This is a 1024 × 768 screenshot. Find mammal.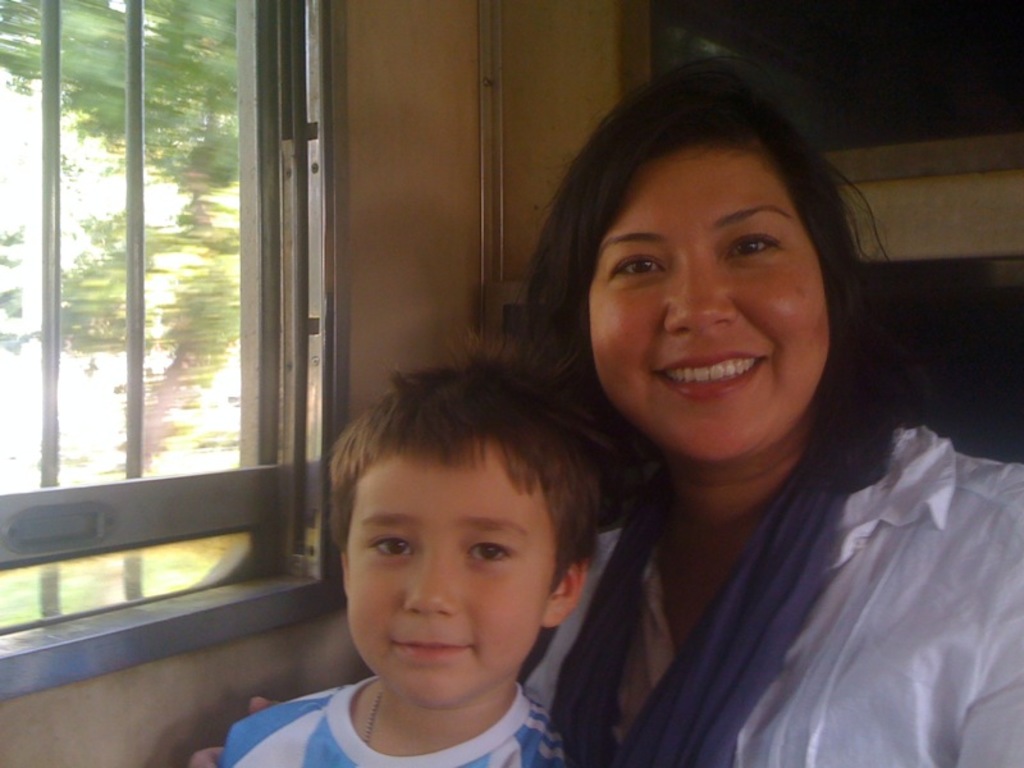
Bounding box: 225/111/952/722.
